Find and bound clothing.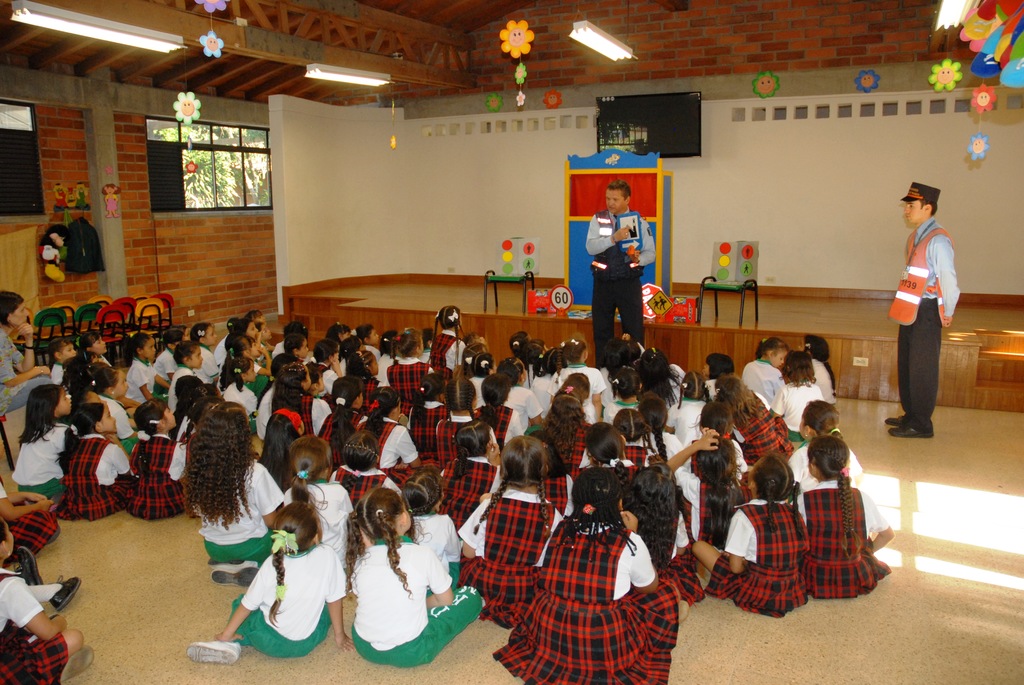
Bound: detection(259, 340, 269, 354).
